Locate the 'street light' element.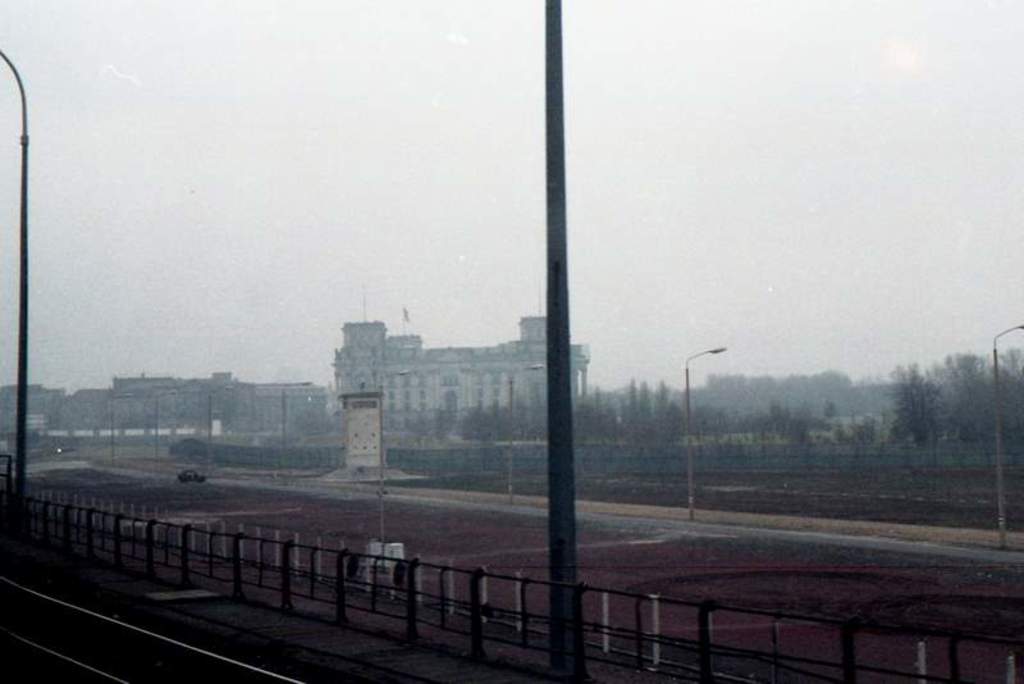
Element bbox: <region>506, 361, 545, 503</region>.
